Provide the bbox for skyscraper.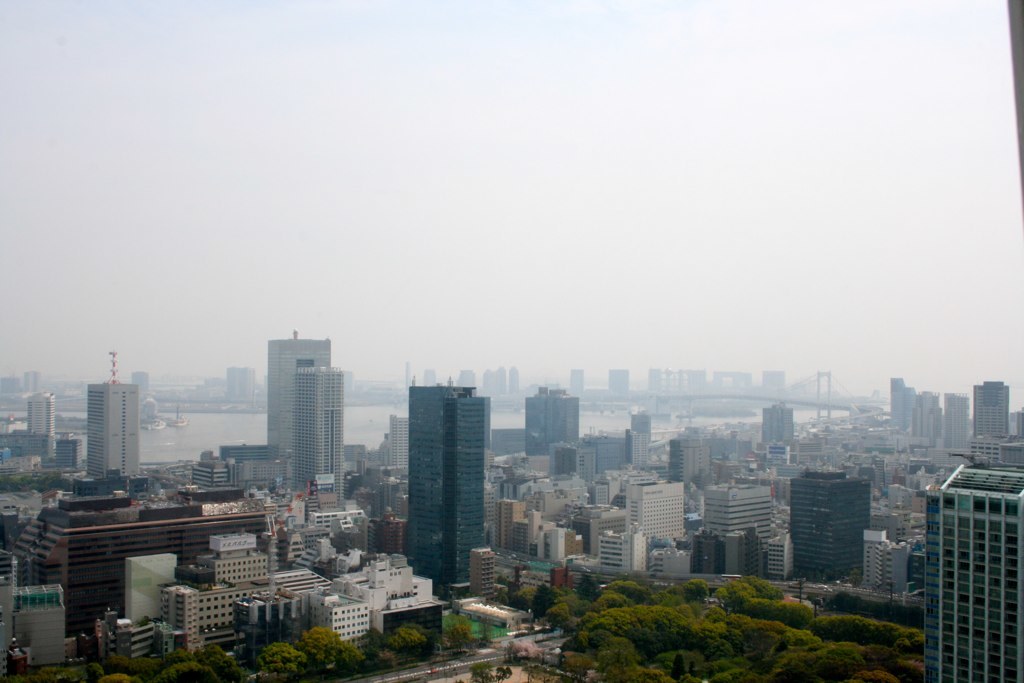
Rect(403, 382, 492, 599).
